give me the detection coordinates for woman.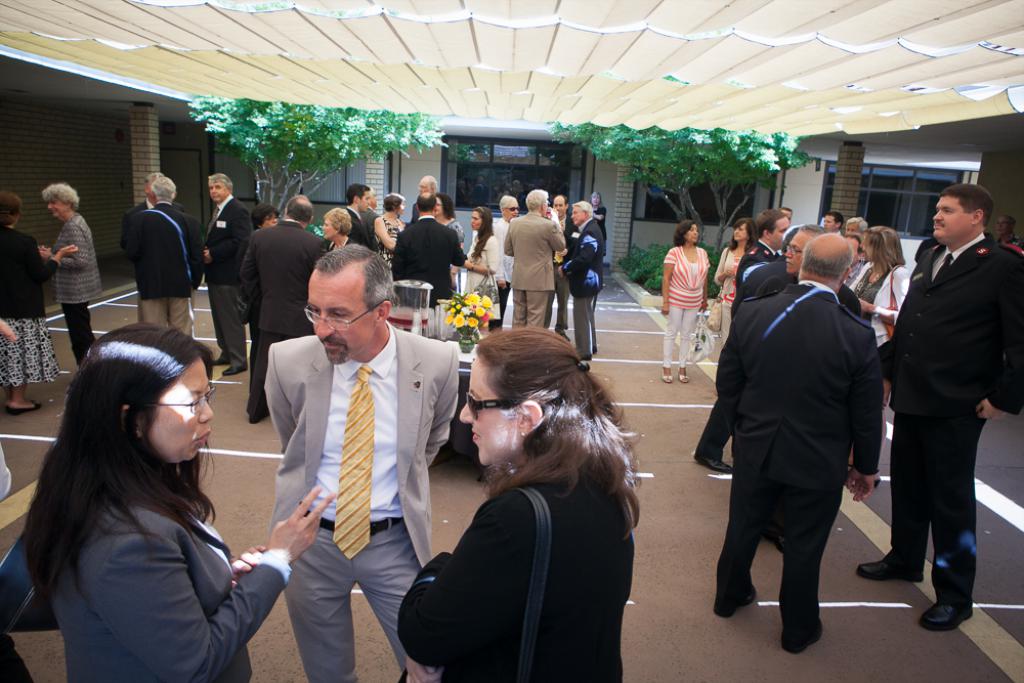
x1=466, y1=206, x2=502, y2=291.
